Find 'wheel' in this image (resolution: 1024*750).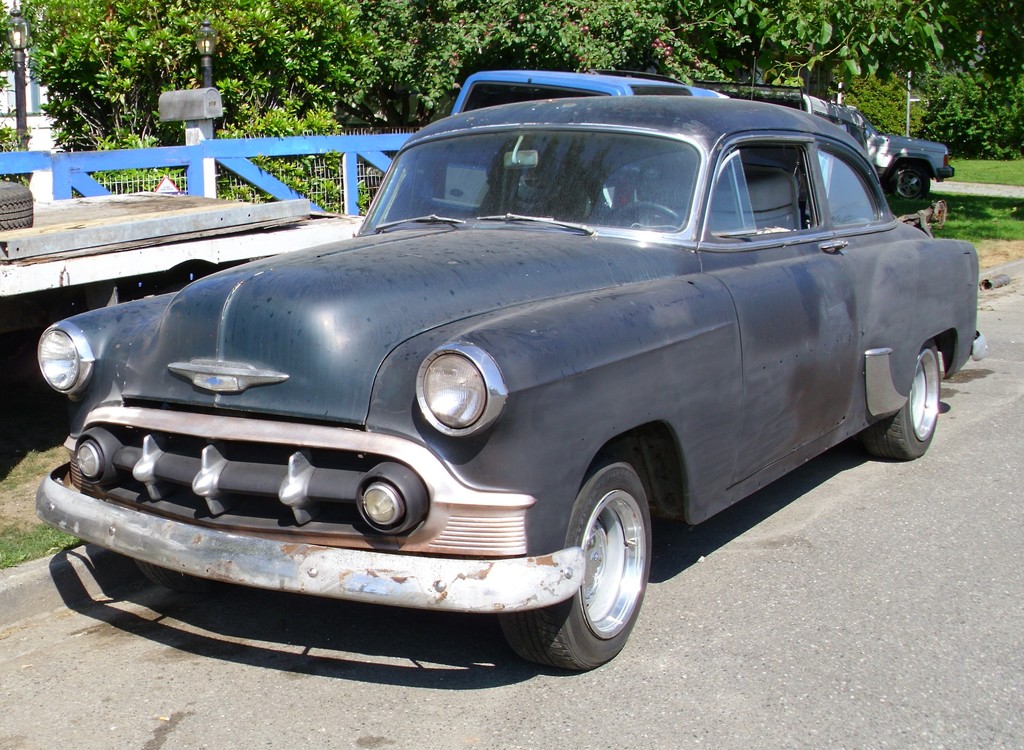
l=545, t=468, r=656, b=665.
